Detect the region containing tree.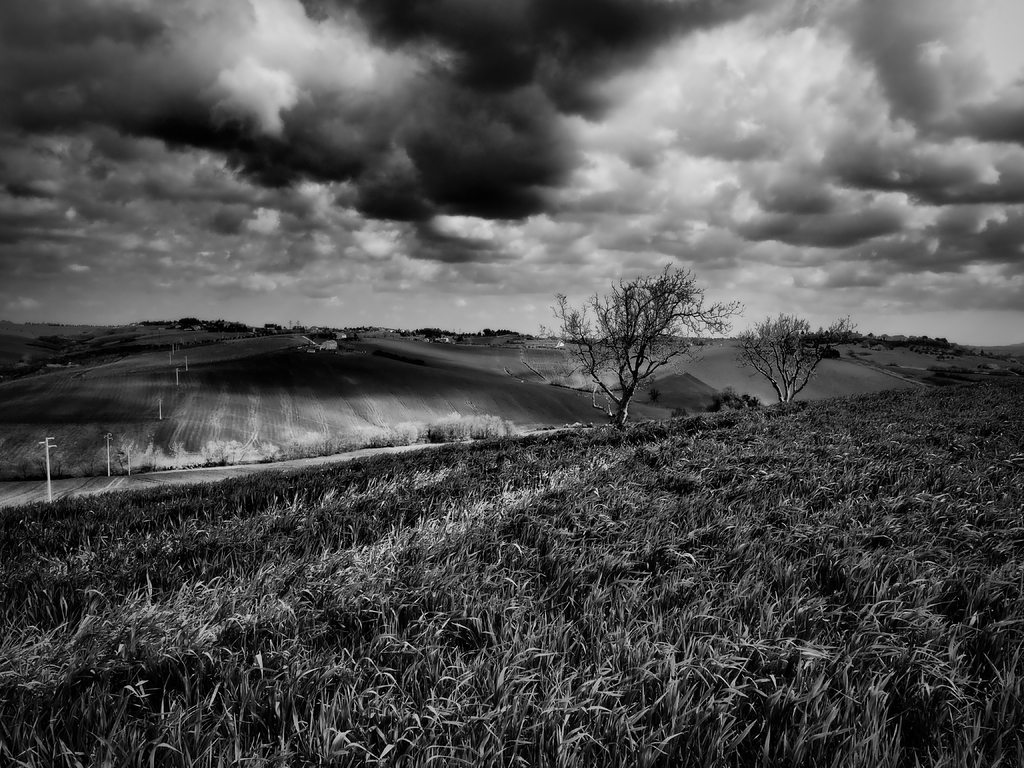
Rect(748, 309, 858, 410).
